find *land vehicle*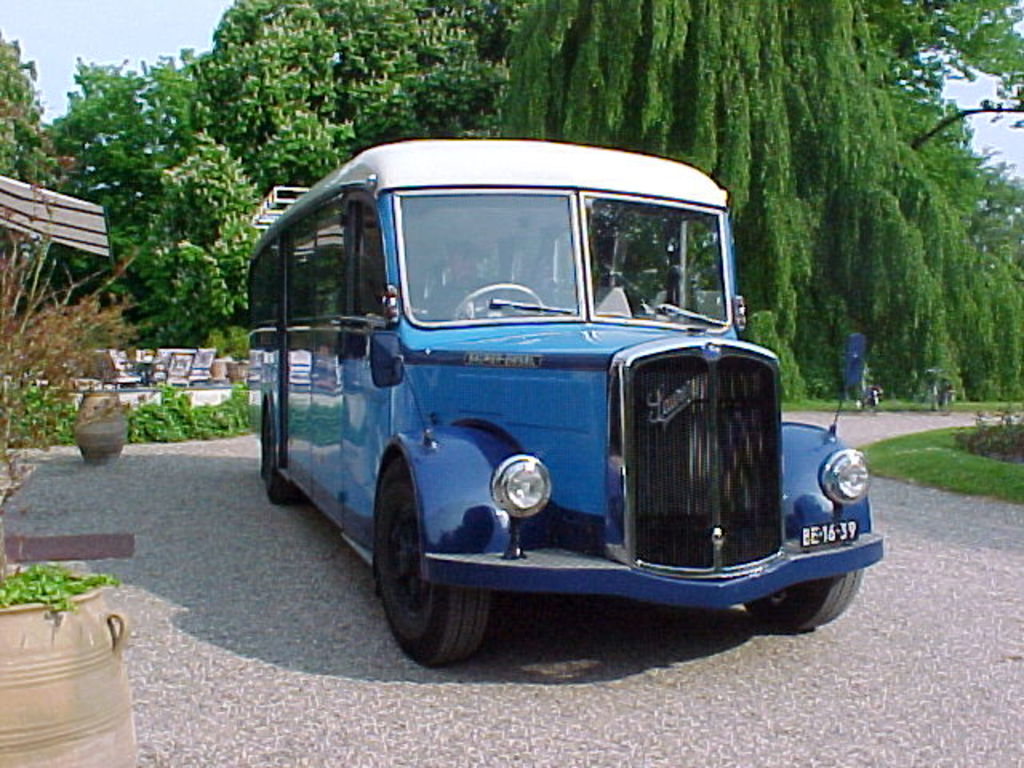
bbox(251, 139, 883, 664)
